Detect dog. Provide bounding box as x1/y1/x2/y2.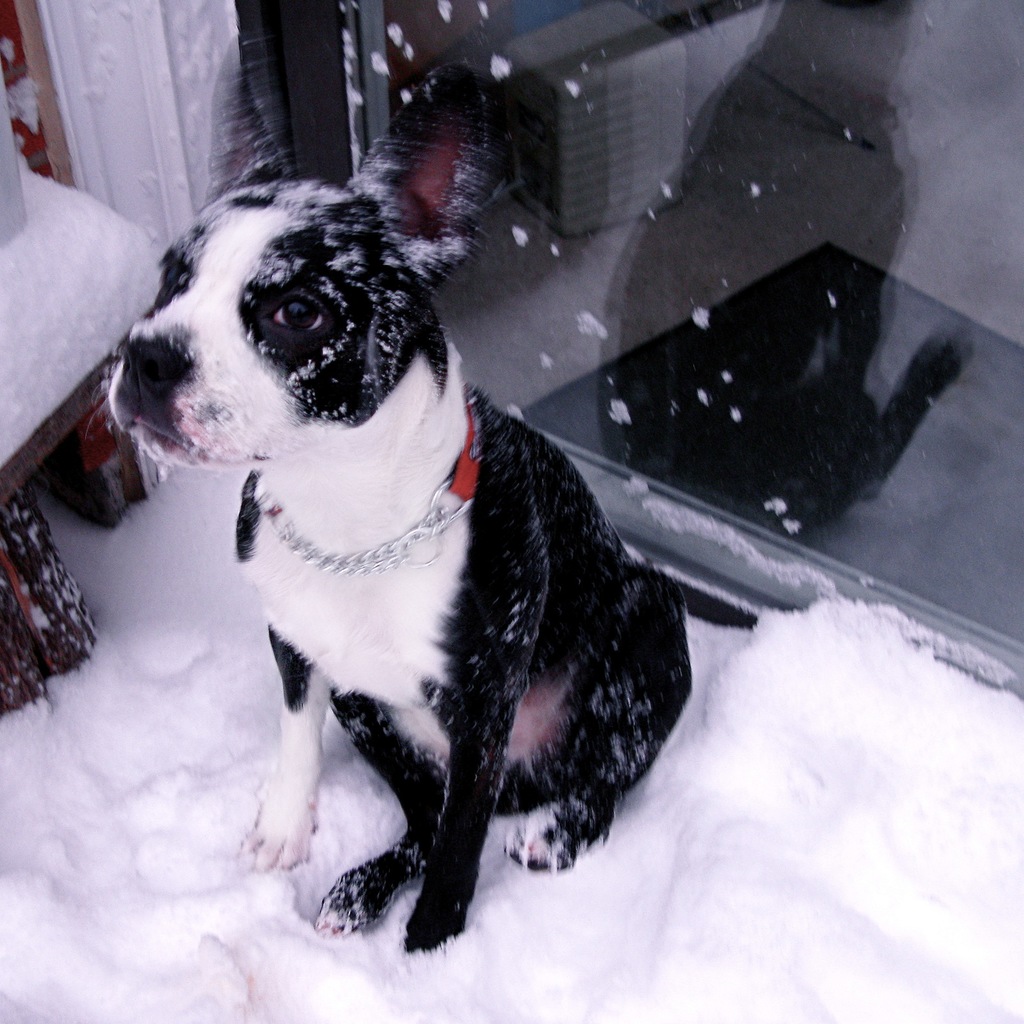
100/177/692/951.
